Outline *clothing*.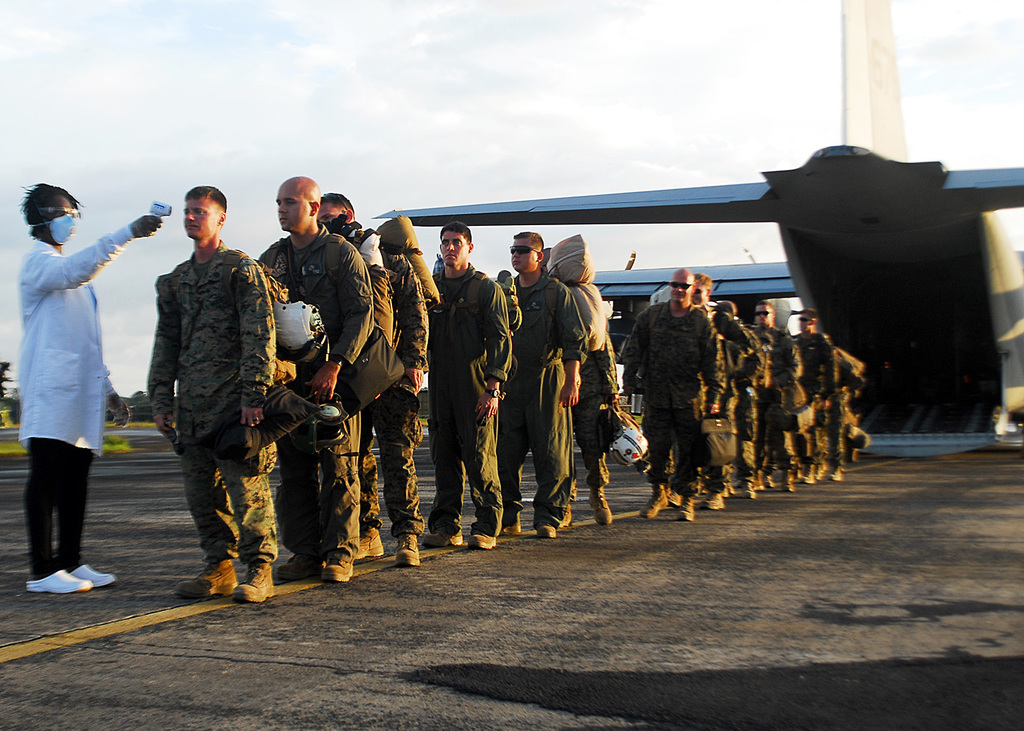
Outline: pyautogui.locateOnScreen(427, 265, 516, 529).
